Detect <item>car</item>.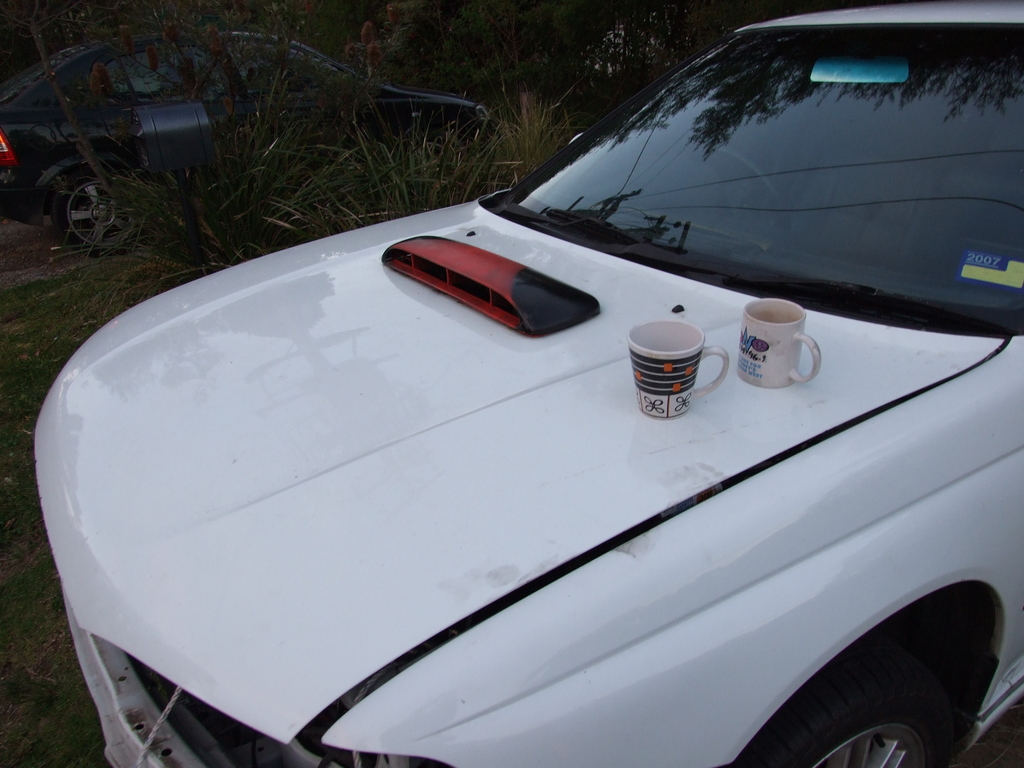
Detected at <region>0, 29, 496, 257</region>.
